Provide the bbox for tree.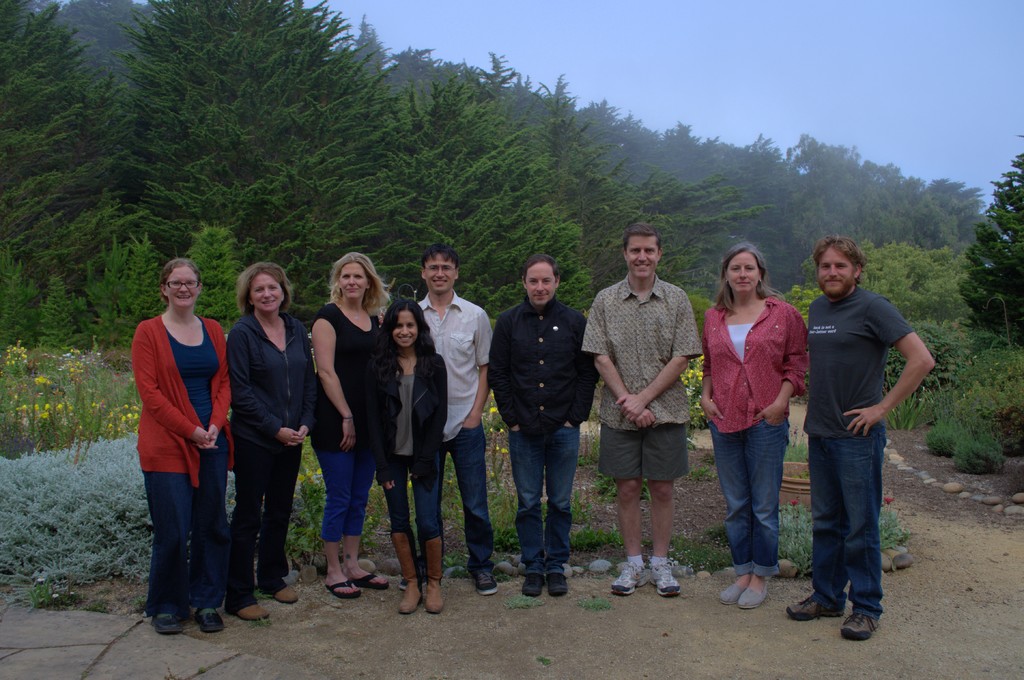
[918, 177, 986, 250].
